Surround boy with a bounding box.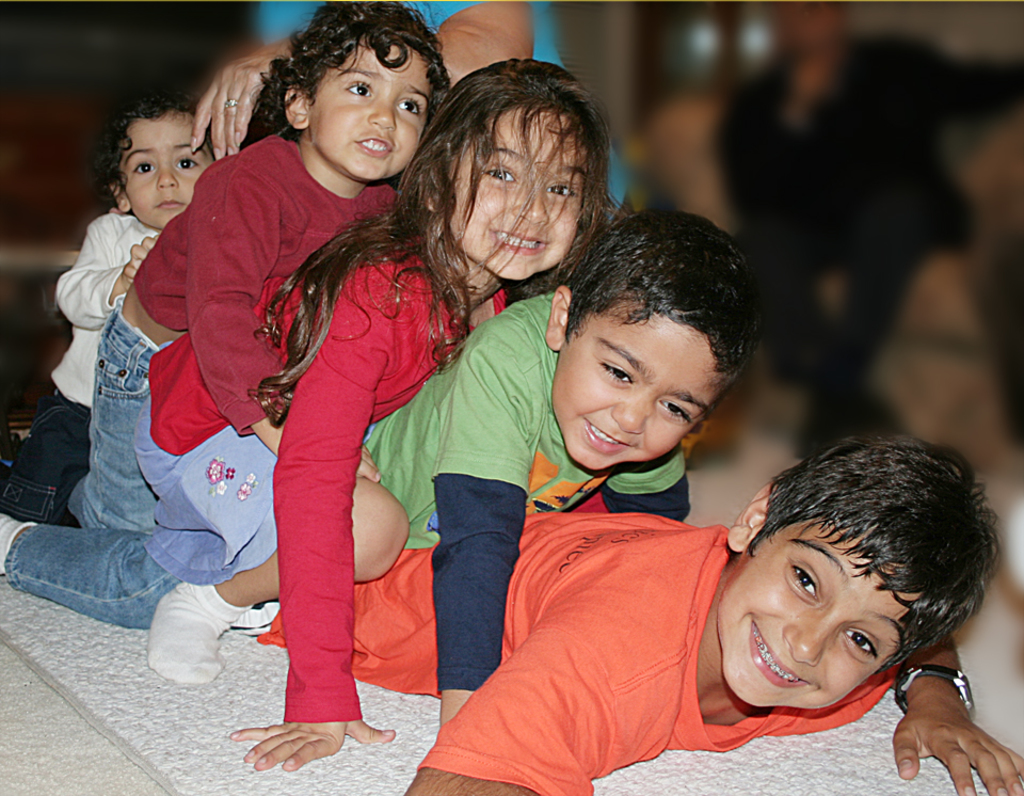
<box>361,210,754,728</box>.
